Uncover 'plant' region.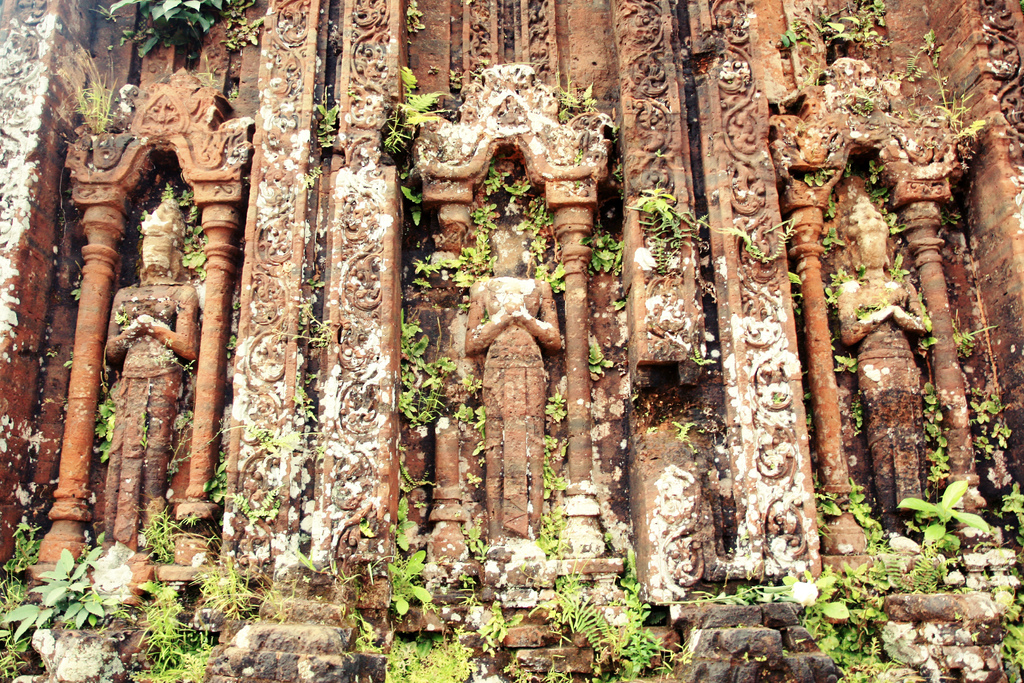
Uncovered: x1=863, y1=161, x2=908, y2=236.
